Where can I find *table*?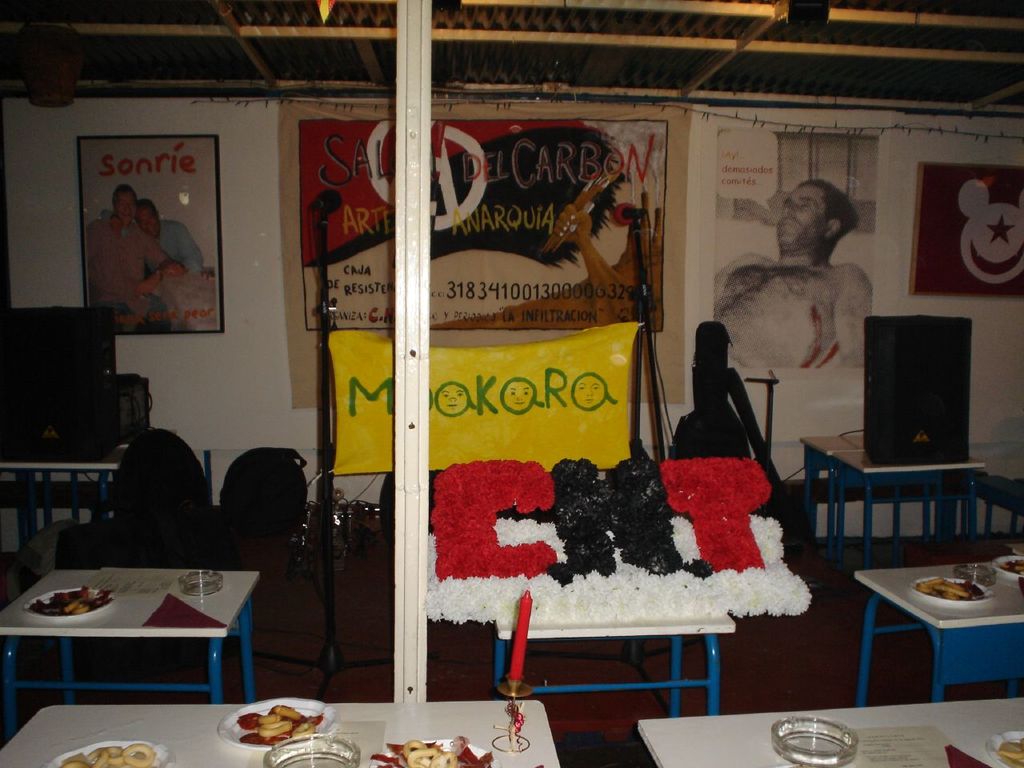
You can find it at {"x1": 0, "y1": 447, "x2": 129, "y2": 549}.
